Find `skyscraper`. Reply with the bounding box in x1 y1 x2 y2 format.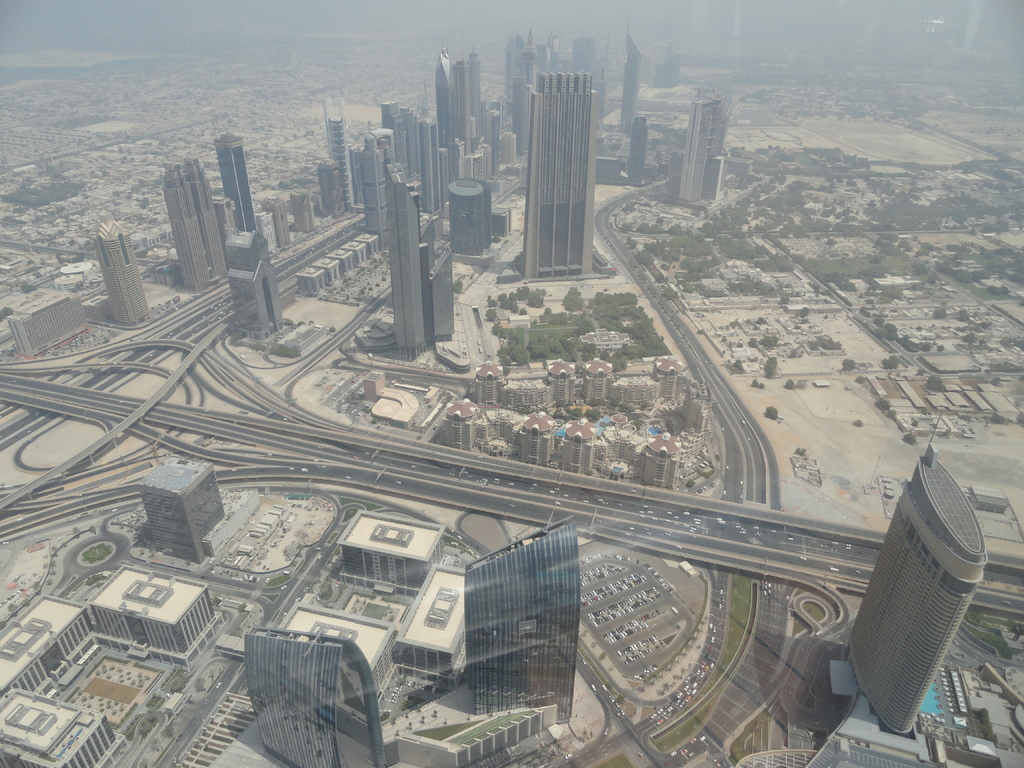
678 95 733 218.
